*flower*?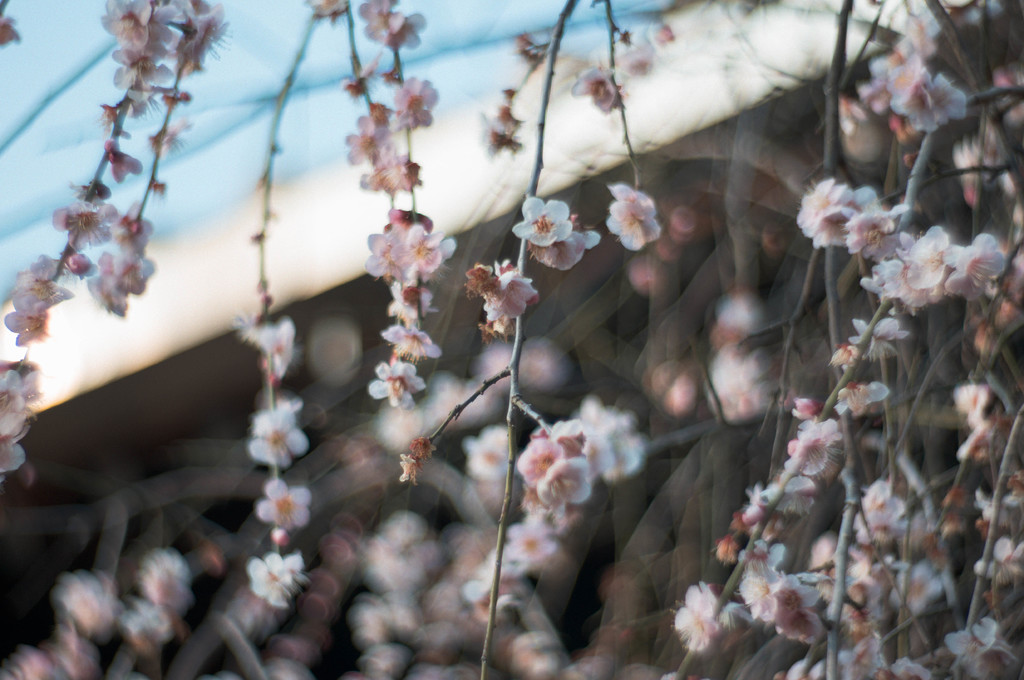
255 475 316 533
